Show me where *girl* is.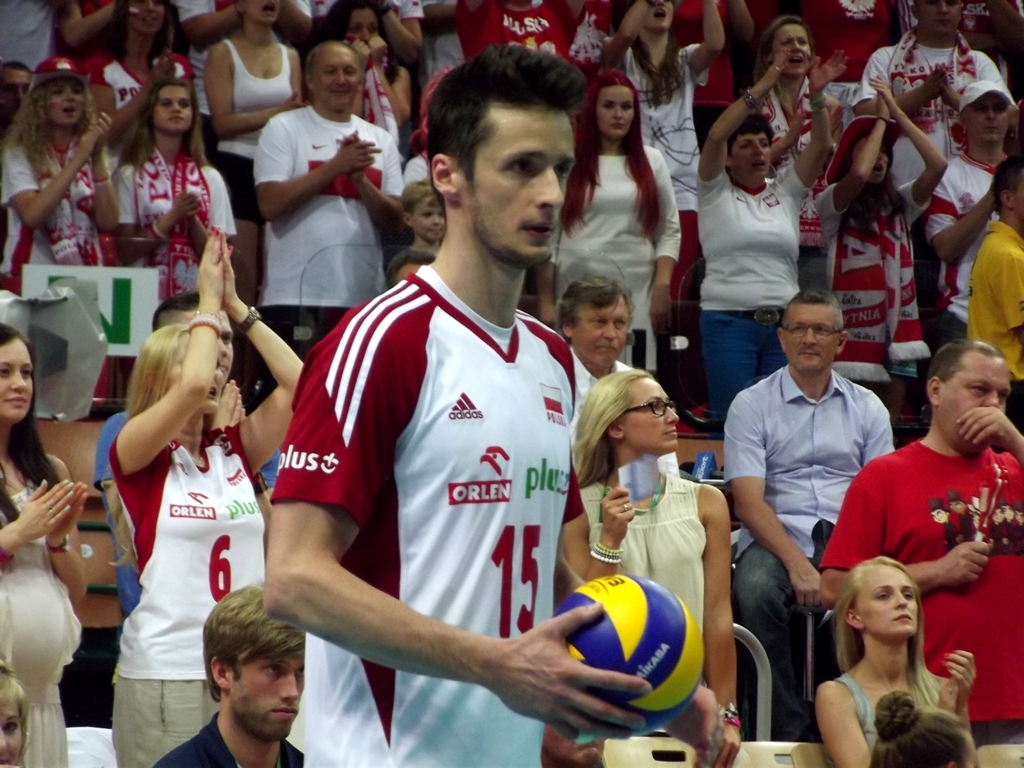
*girl* is at 116/70/238/264.
